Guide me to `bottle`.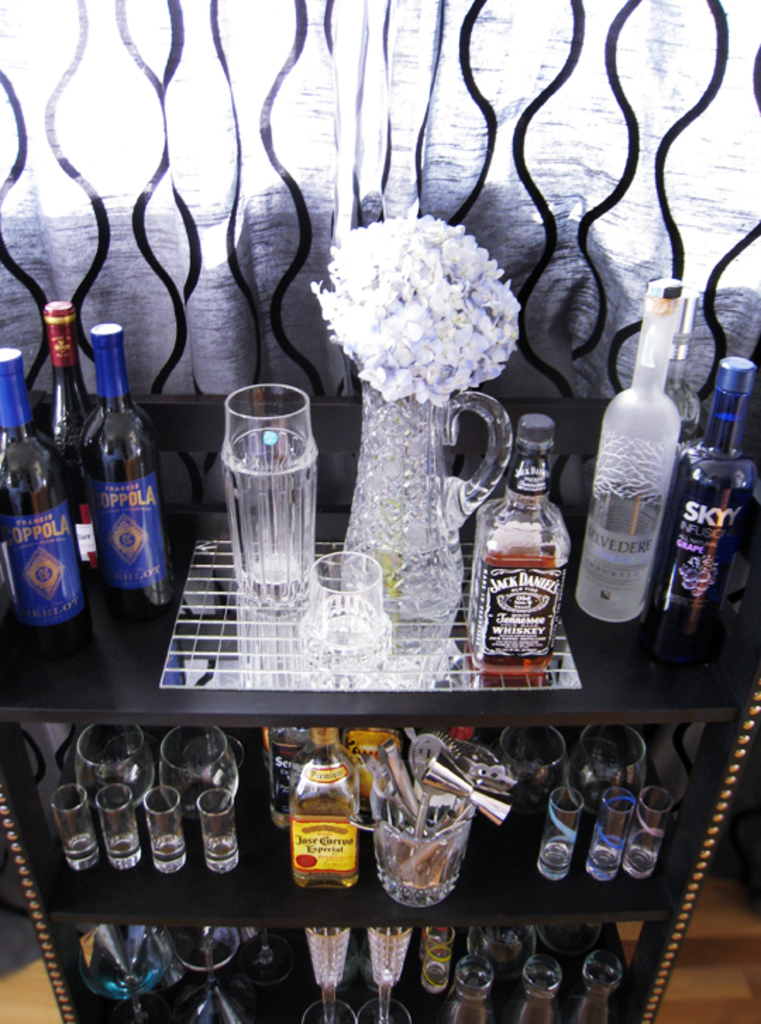
Guidance: <bbox>541, 275, 688, 617</bbox>.
